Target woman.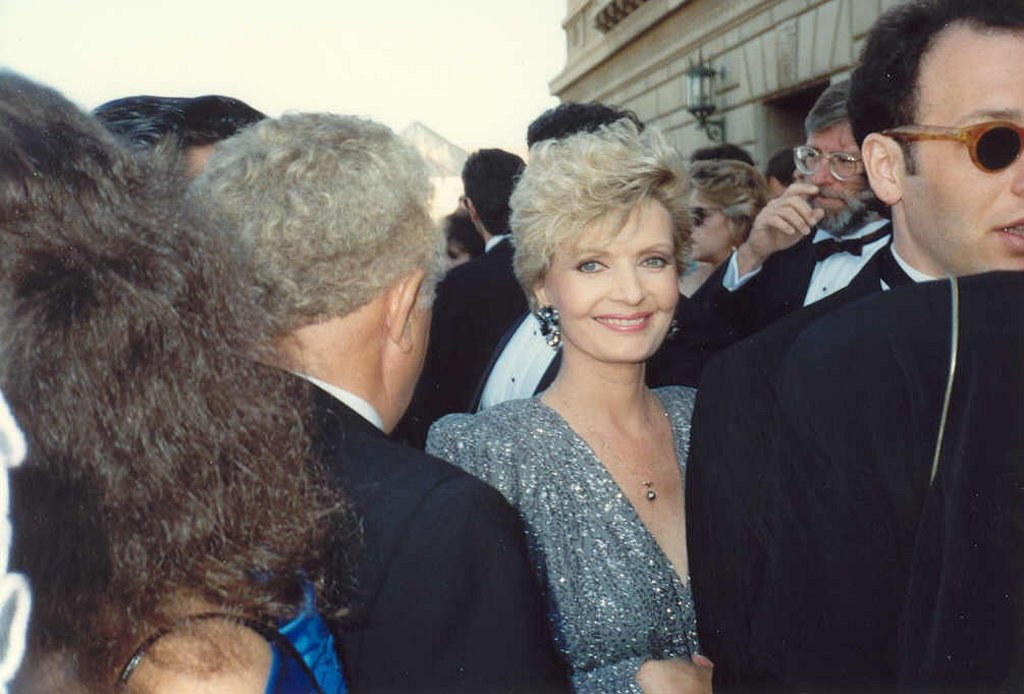
Target region: crop(0, 56, 362, 693).
